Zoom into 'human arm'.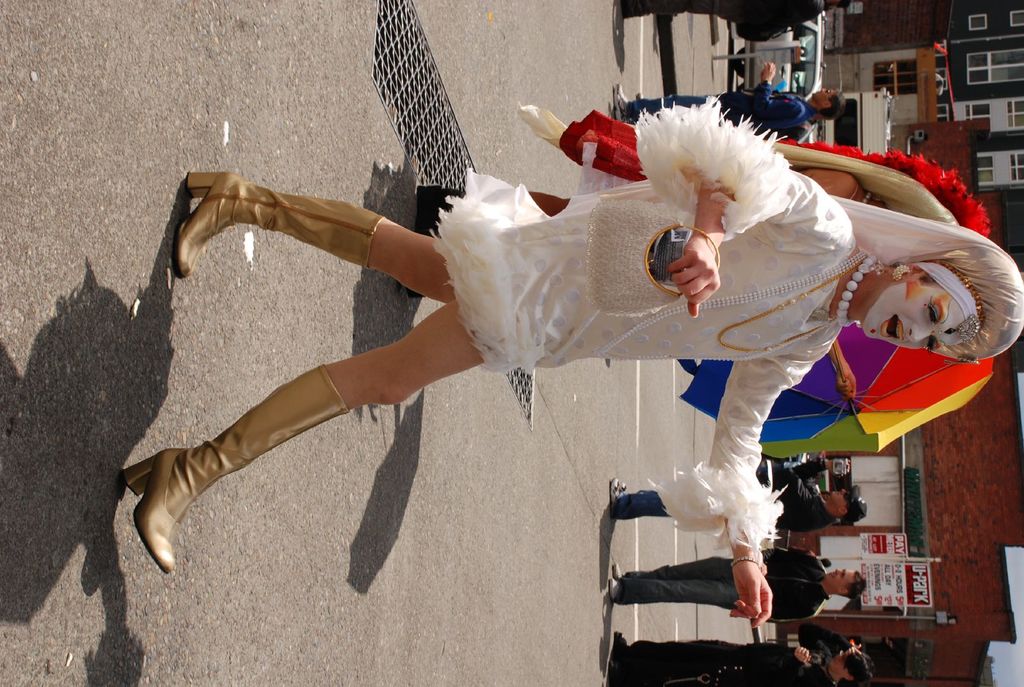
Zoom target: bbox=(738, 598, 818, 632).
